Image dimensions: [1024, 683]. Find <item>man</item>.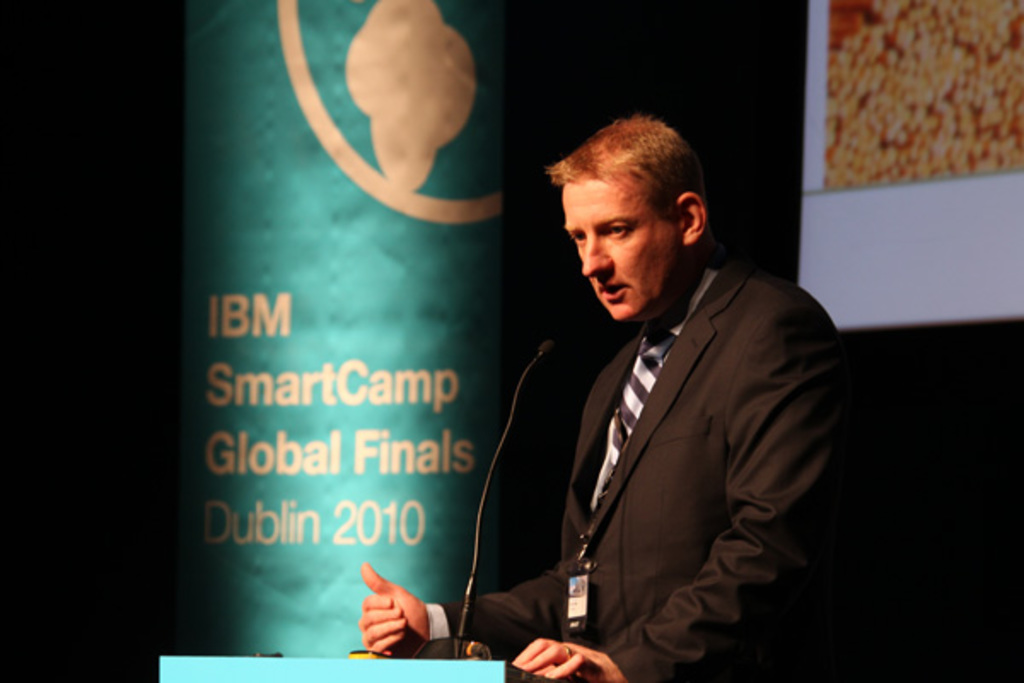
<bbox>505, 120, 840, 680</bbox>.
